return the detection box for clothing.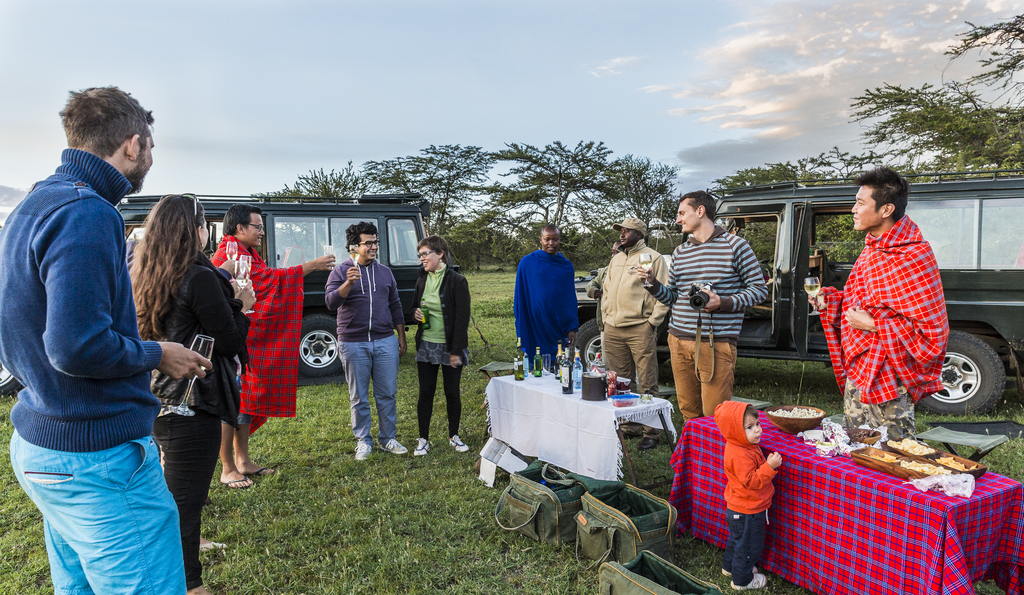
bbox(0, 149, 175, 463).
